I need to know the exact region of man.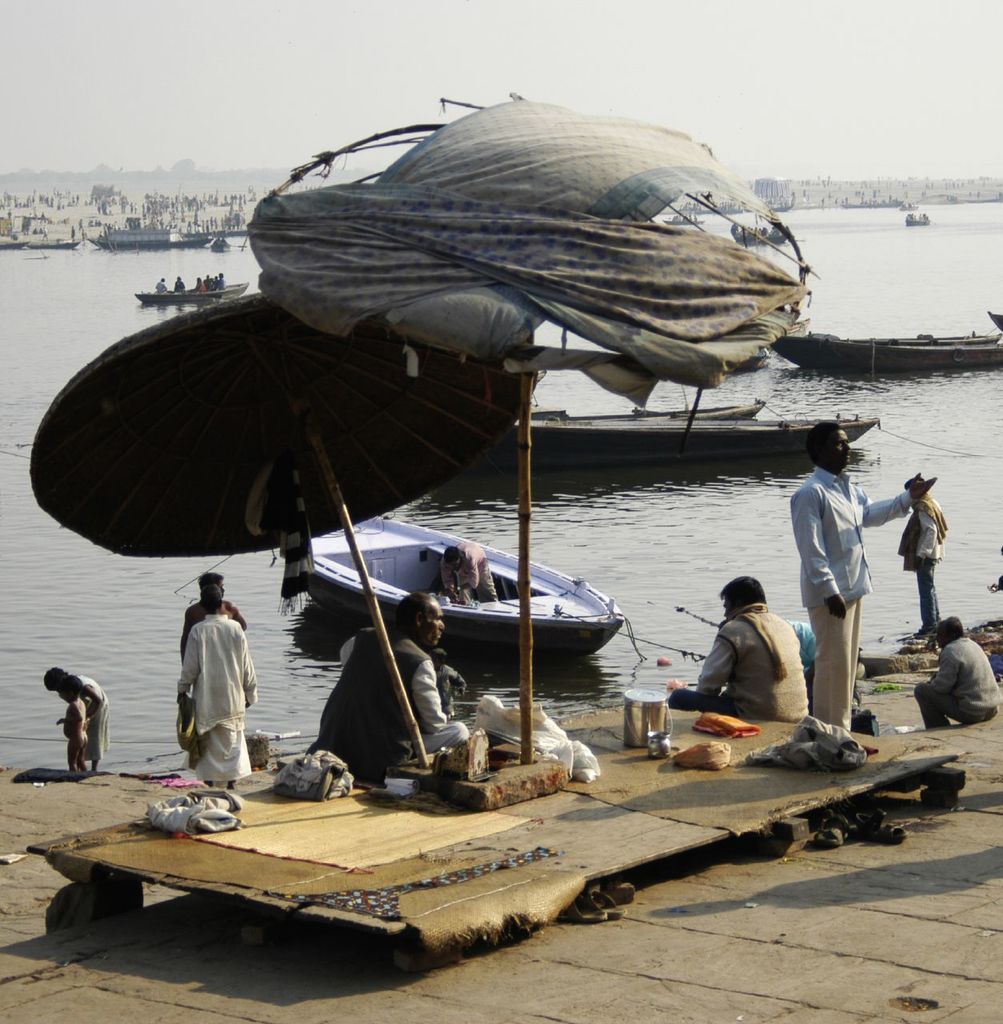
Region: pyautogui.locateOnScreen(323, 586, 458, 803).
